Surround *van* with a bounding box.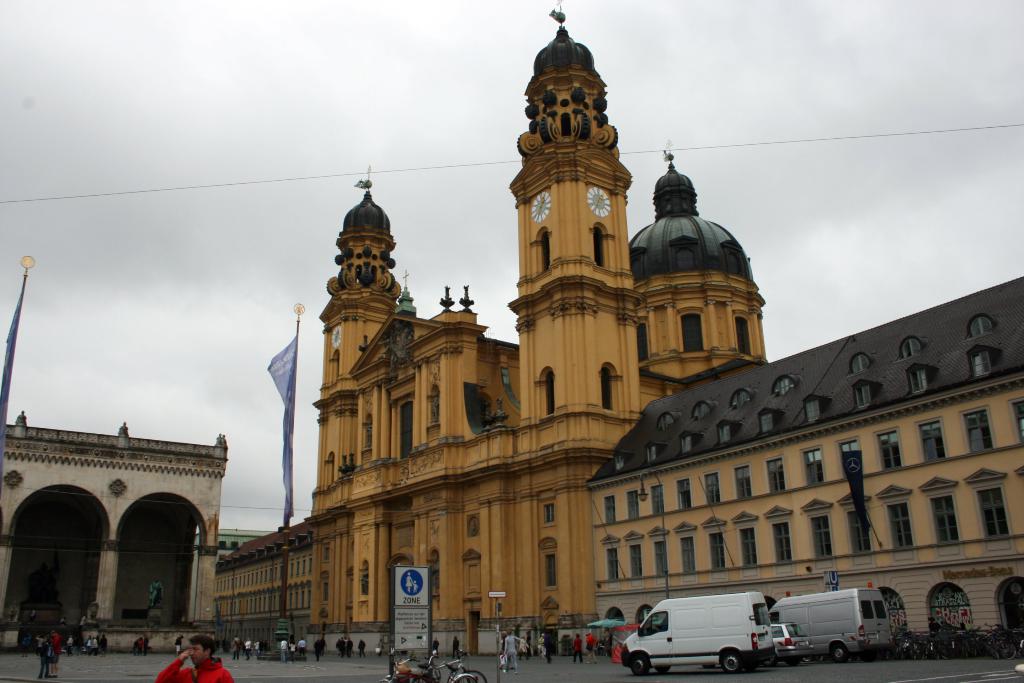
[left=770, top=582, right=897, bottom=668].
